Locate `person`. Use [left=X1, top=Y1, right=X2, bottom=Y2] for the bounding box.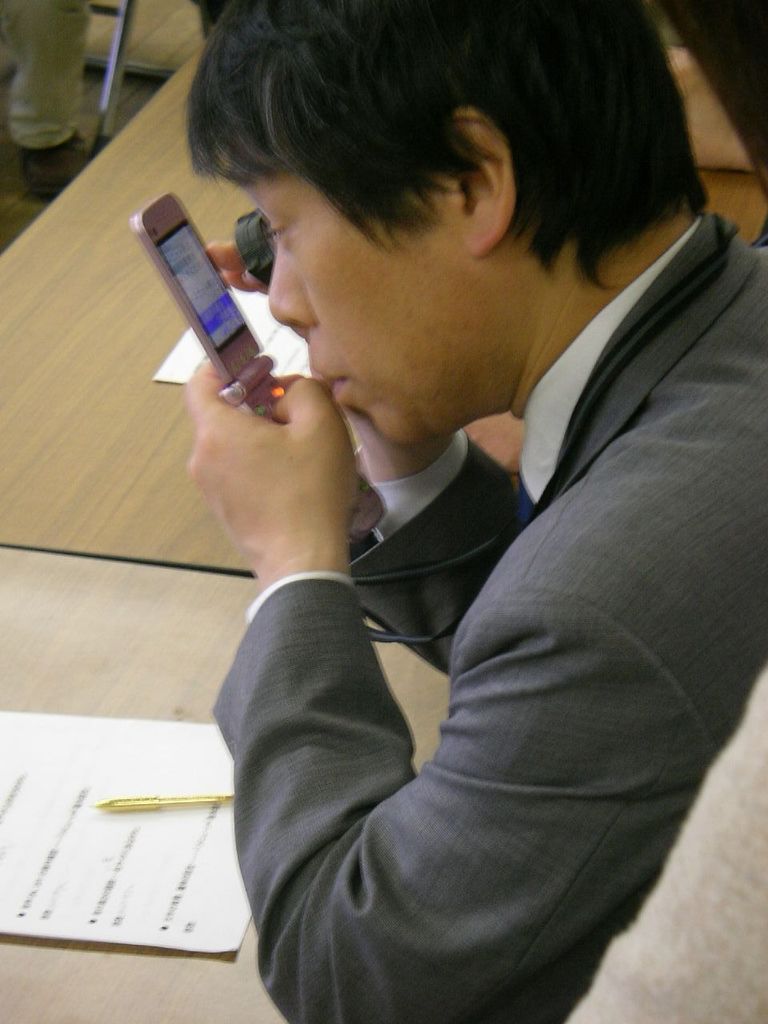
[left=182, top=0, right=767, bottom=1023].
